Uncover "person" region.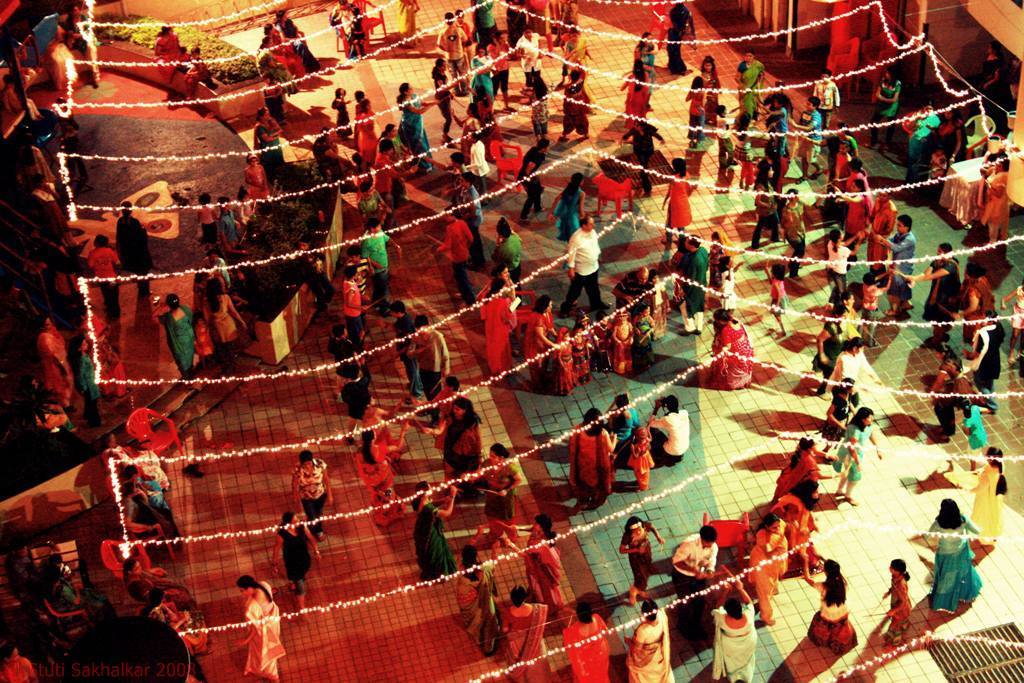
Uncovered: <region>275, 505, 323, 589</region>.
